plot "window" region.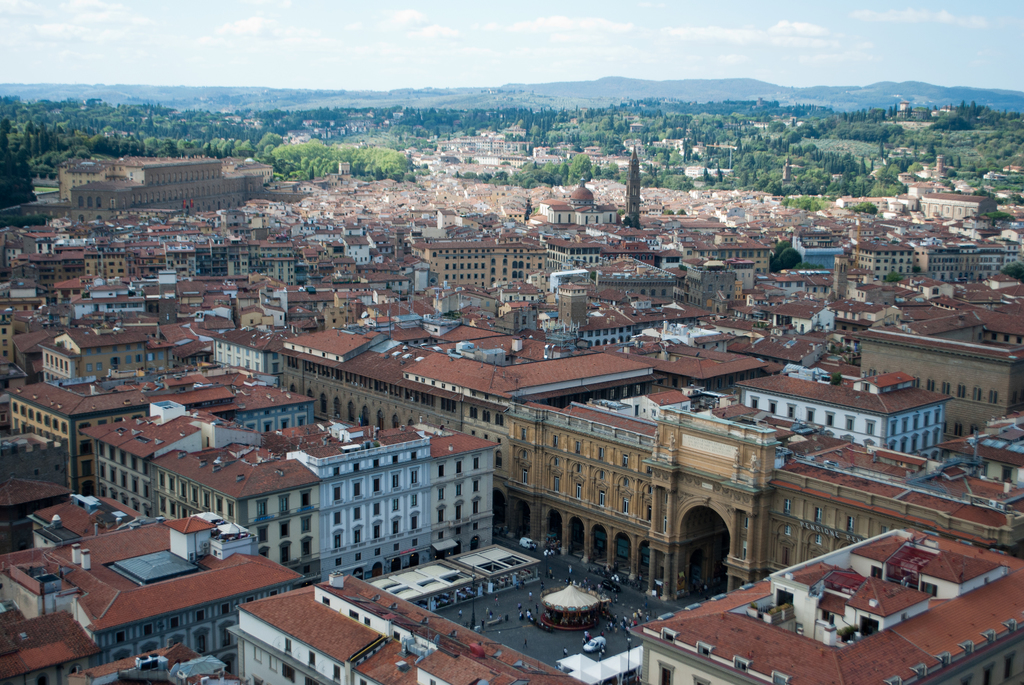
Plotted at 337,667,340,677.
